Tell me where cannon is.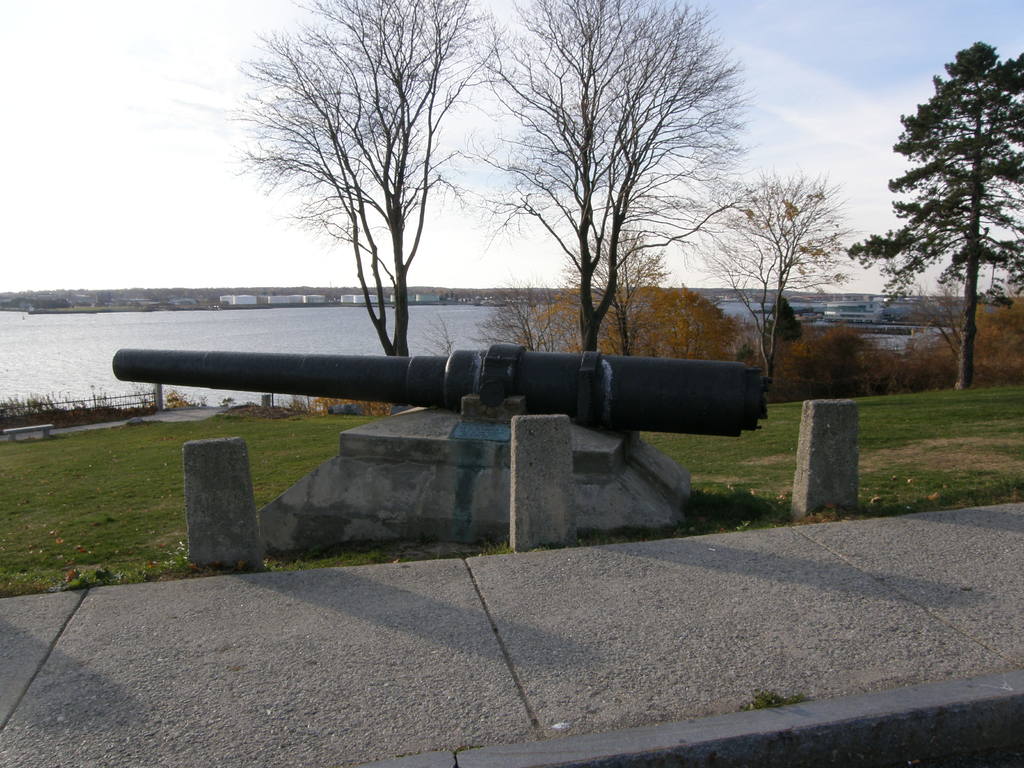
cannon is at (114,344,775,442).
